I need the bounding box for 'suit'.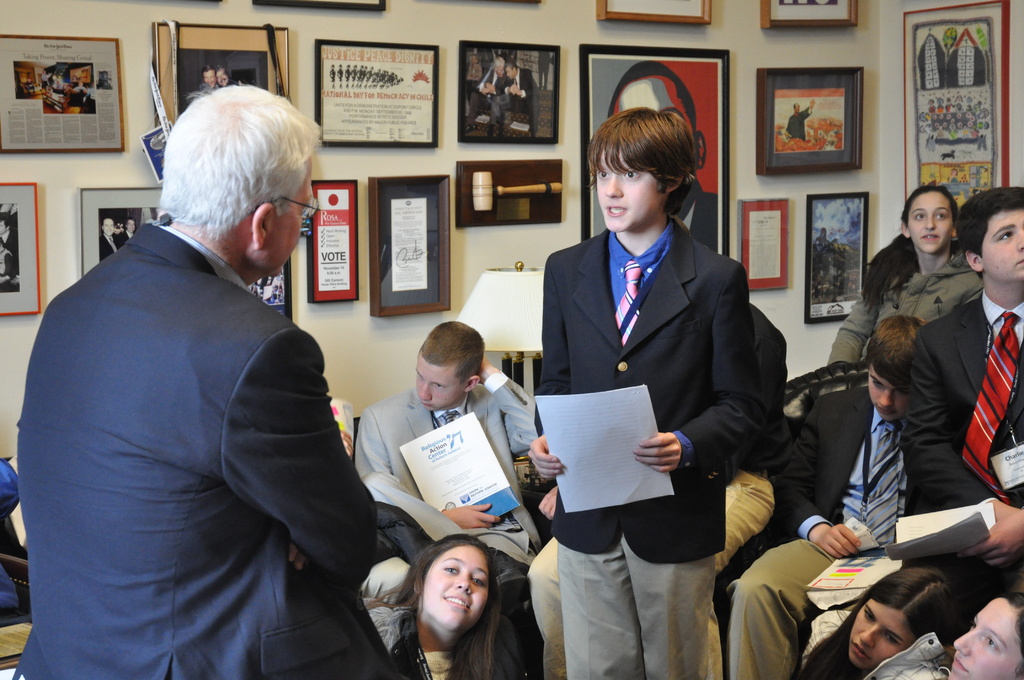
Here it is: bbox(520, 215, 767, 679).
